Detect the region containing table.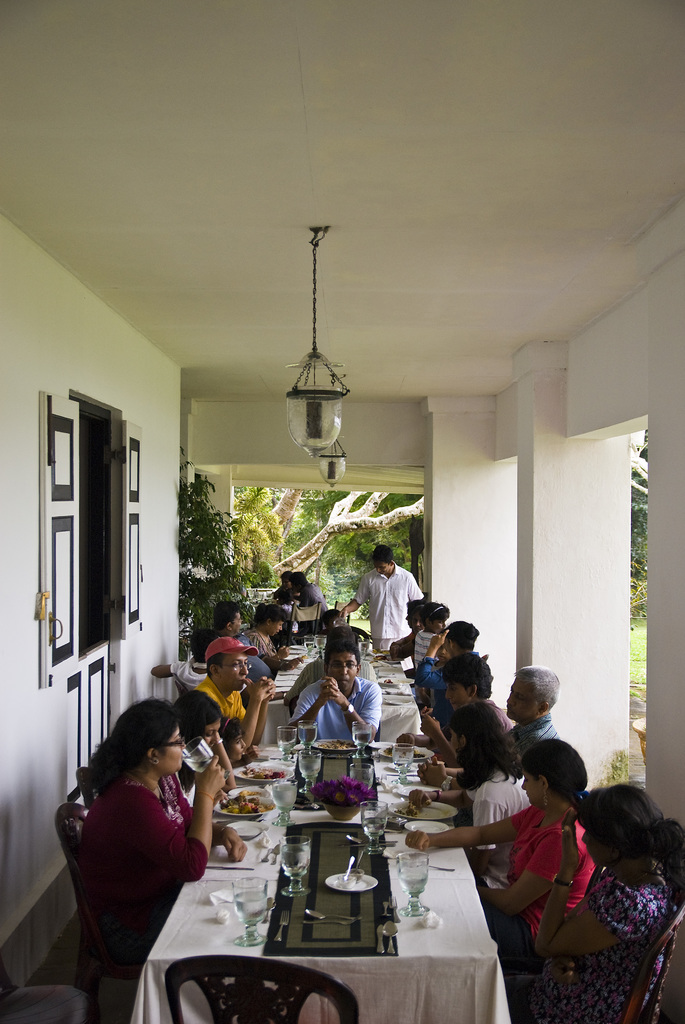
(169, 744, 480, 1017).
